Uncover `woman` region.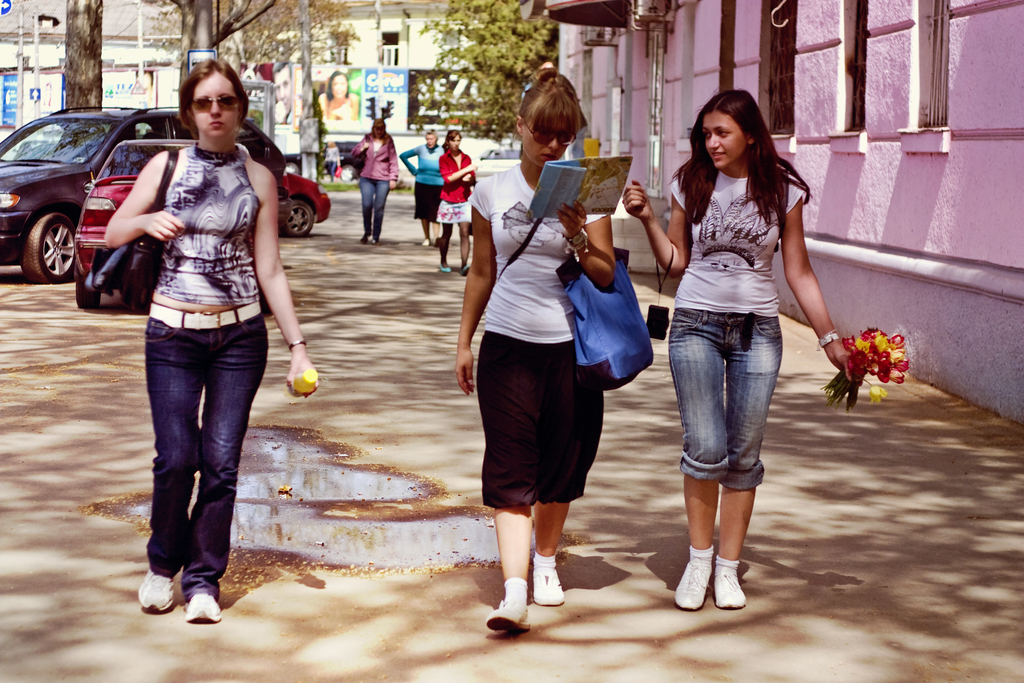
Uncovered: [left=401, top=126, right=446, bottom=244].
